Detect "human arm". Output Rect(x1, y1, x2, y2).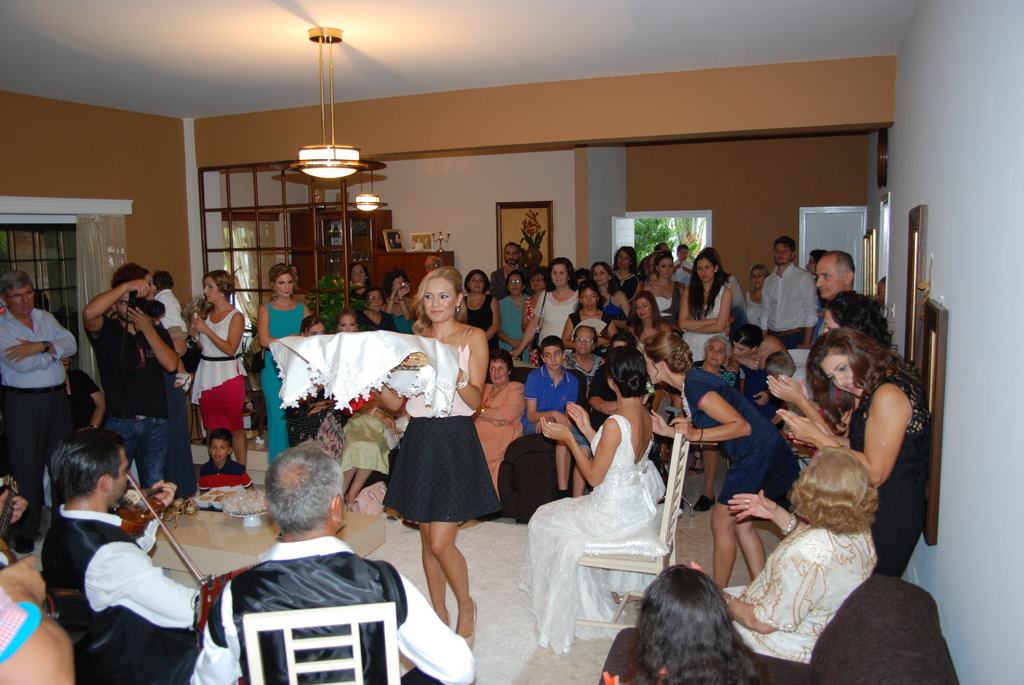
Rect(387, 282, 395, 315).
